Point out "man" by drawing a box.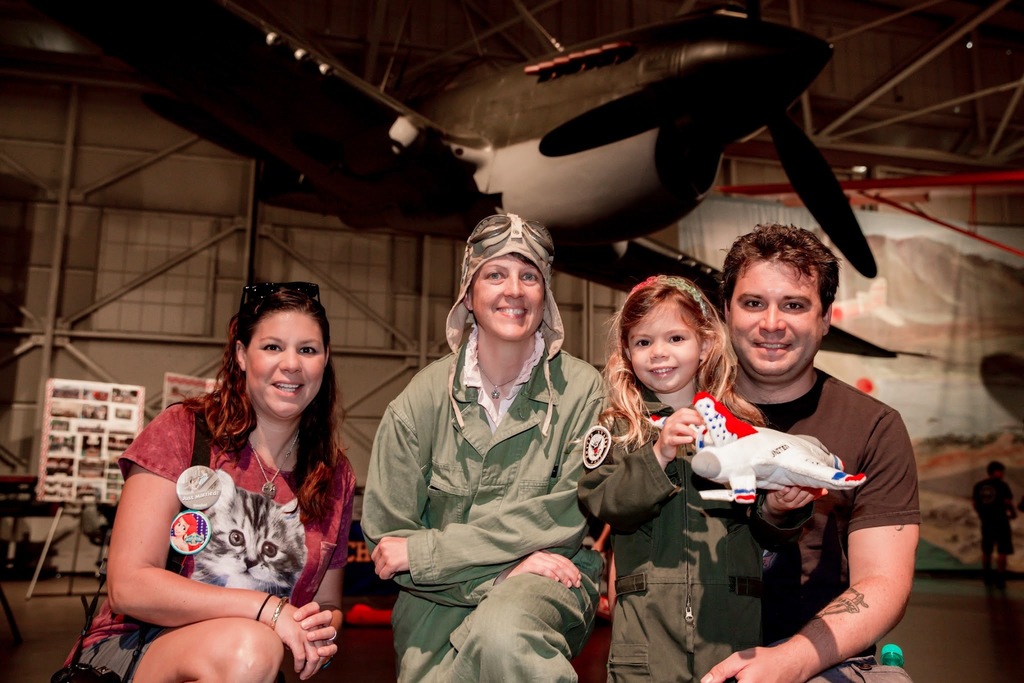
[666, 230, 939, 668].
